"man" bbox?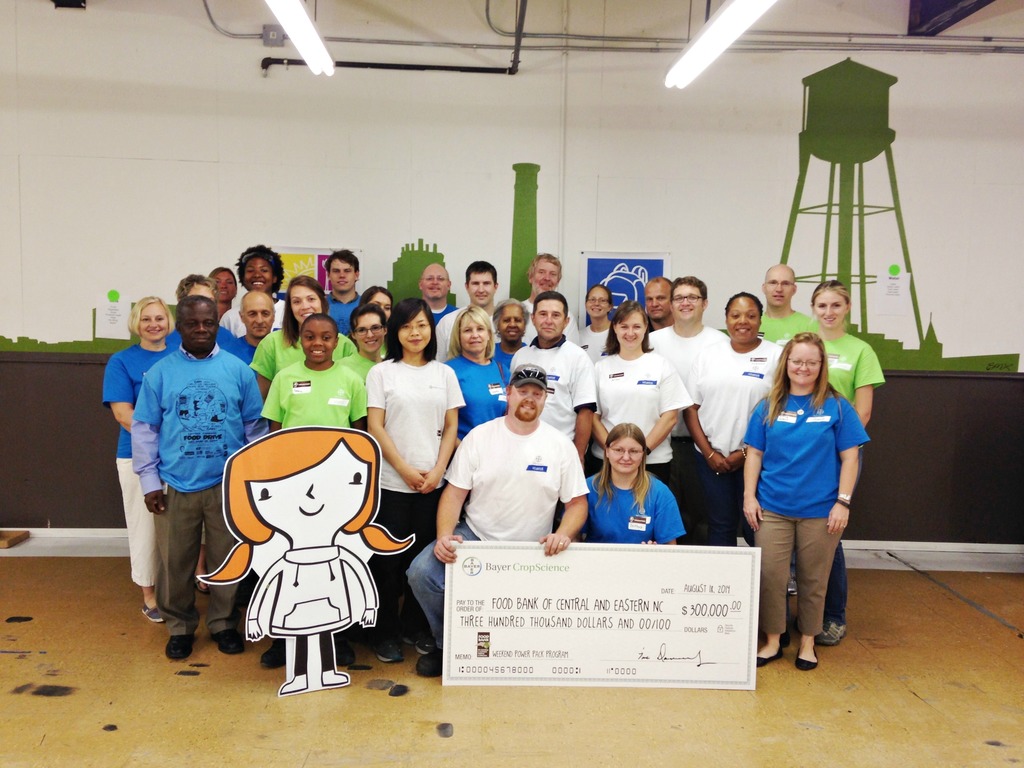
select_region(518, 256, 578, 344)
